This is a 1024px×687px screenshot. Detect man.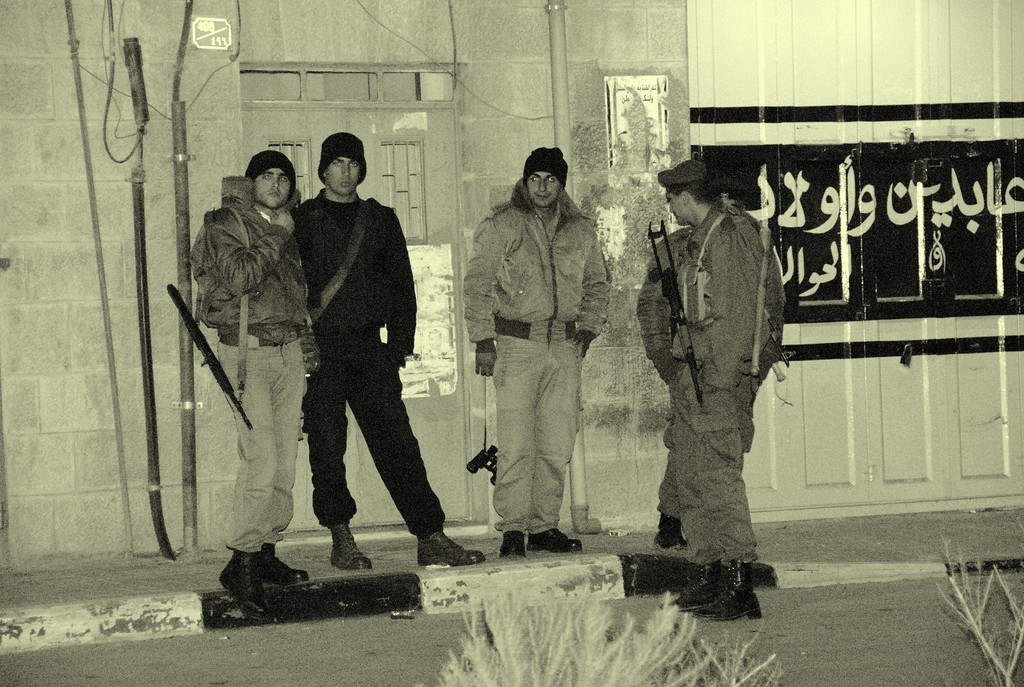
crop(213, 147, 311, 616).
